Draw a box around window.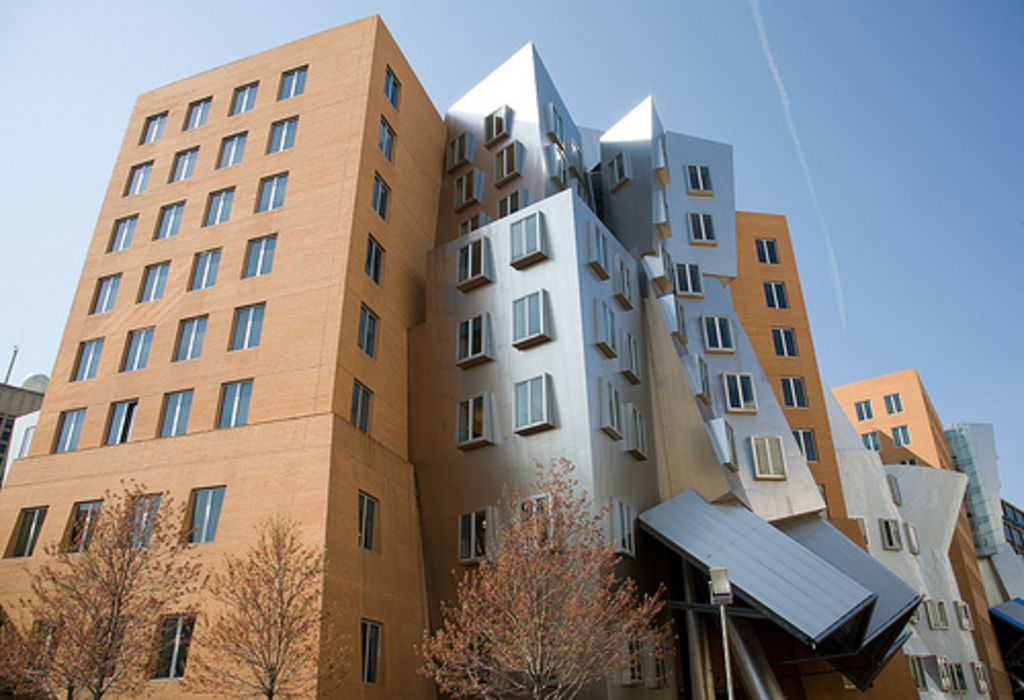
x1=862 y1=432 x2=885 y2=450.
